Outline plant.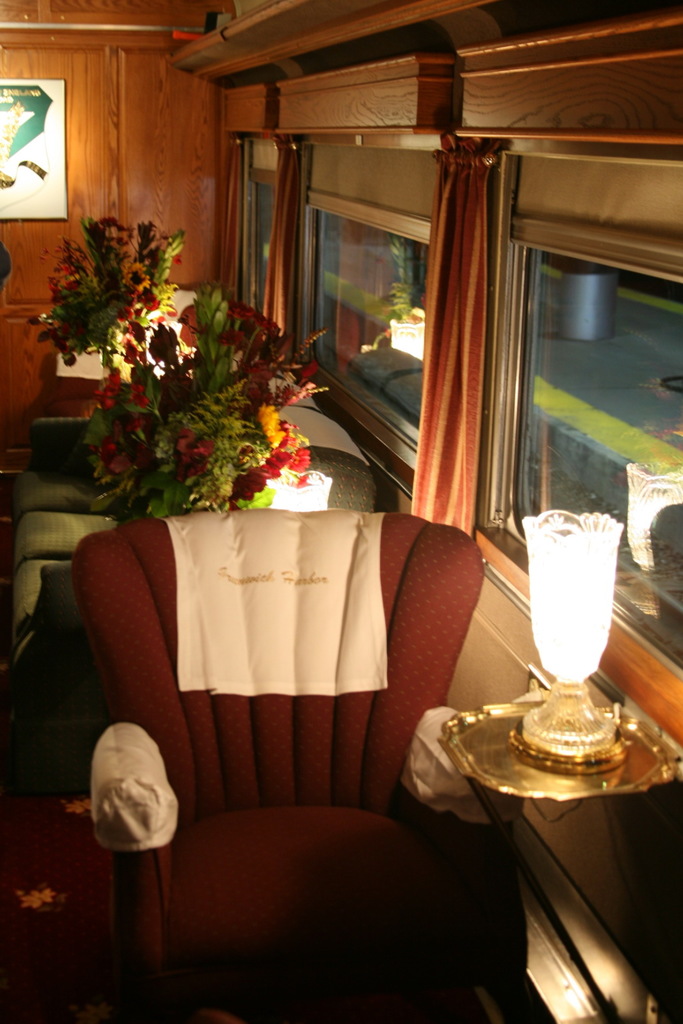
Outline: crop(351, 239, 426, 337).
